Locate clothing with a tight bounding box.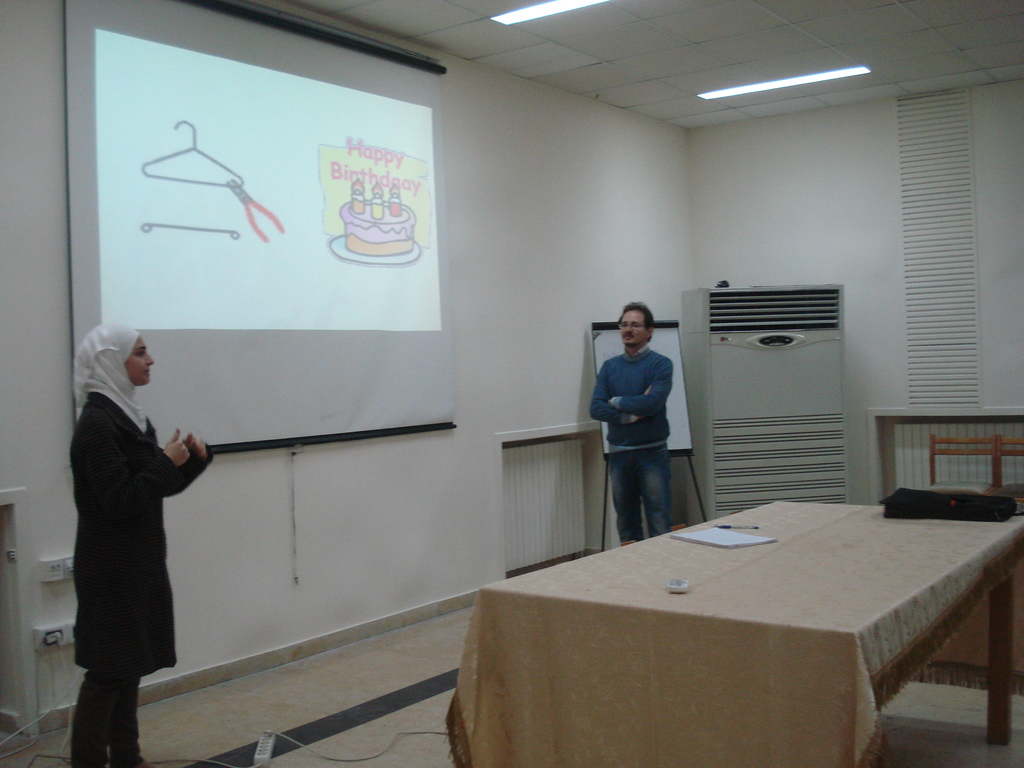
box(589, 346, 680, 549).
